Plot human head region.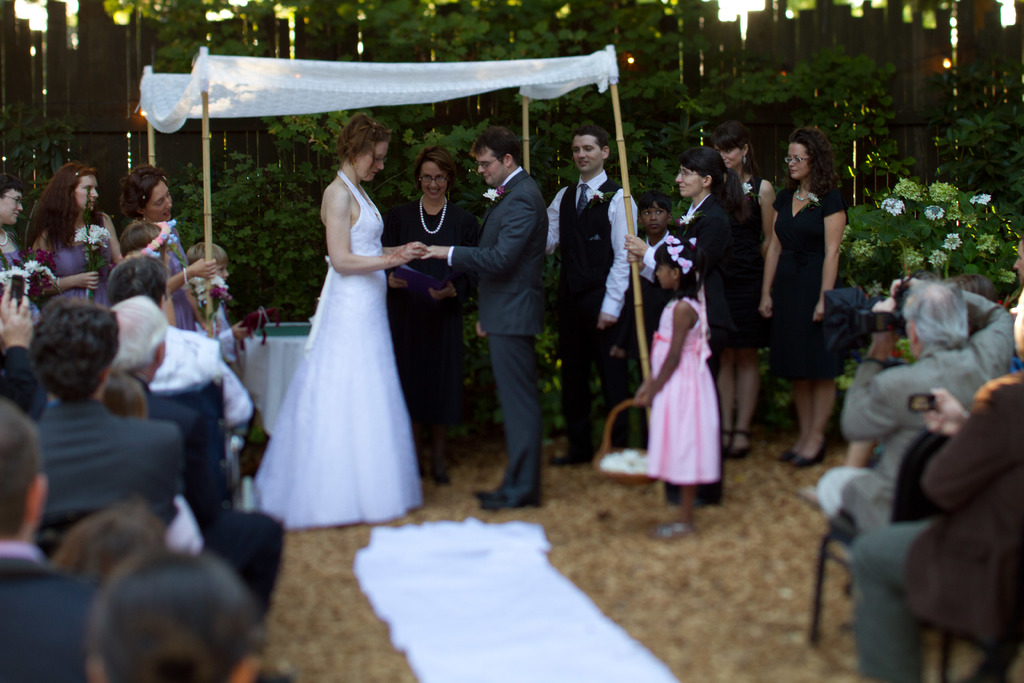
Plotted at 181, 238, 230, 284.
